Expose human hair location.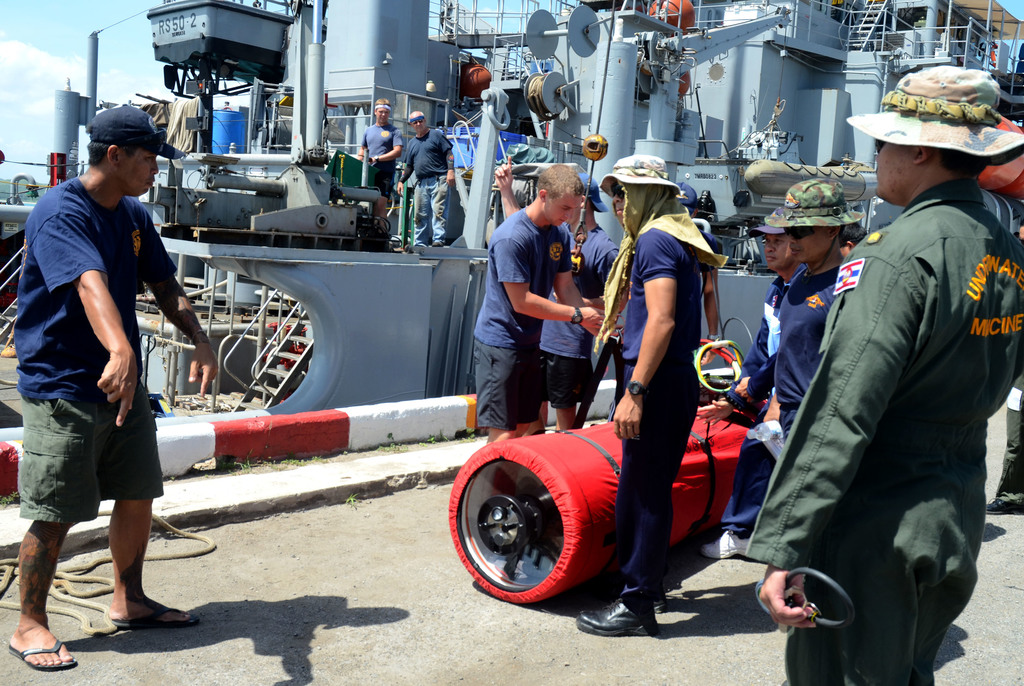
Exposed at 923 147 992 192.
